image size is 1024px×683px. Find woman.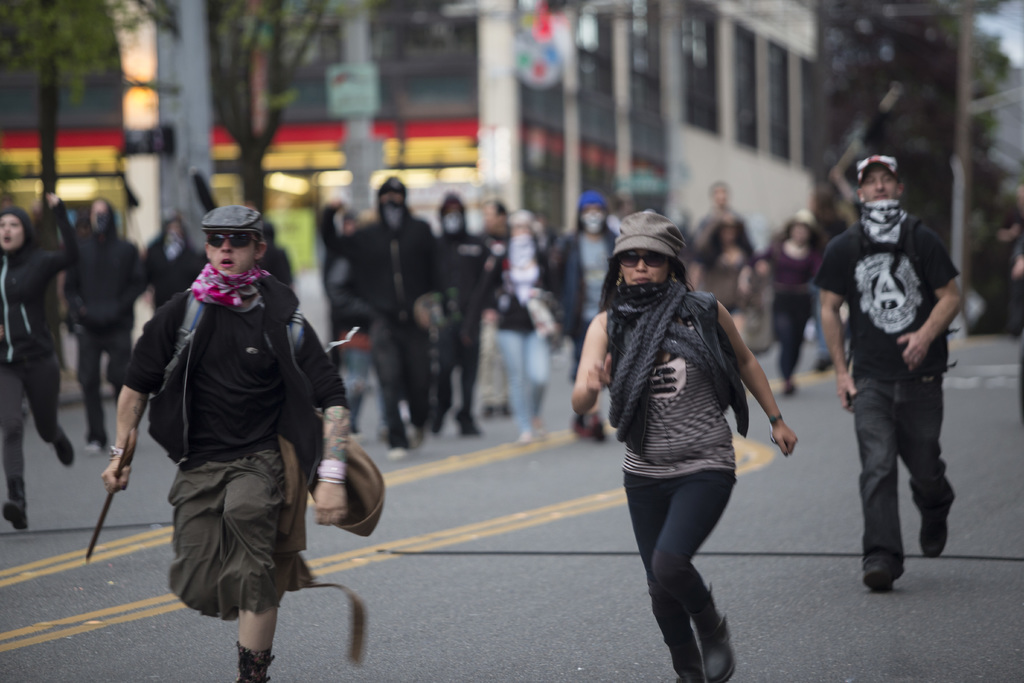
686,213,767,344.
